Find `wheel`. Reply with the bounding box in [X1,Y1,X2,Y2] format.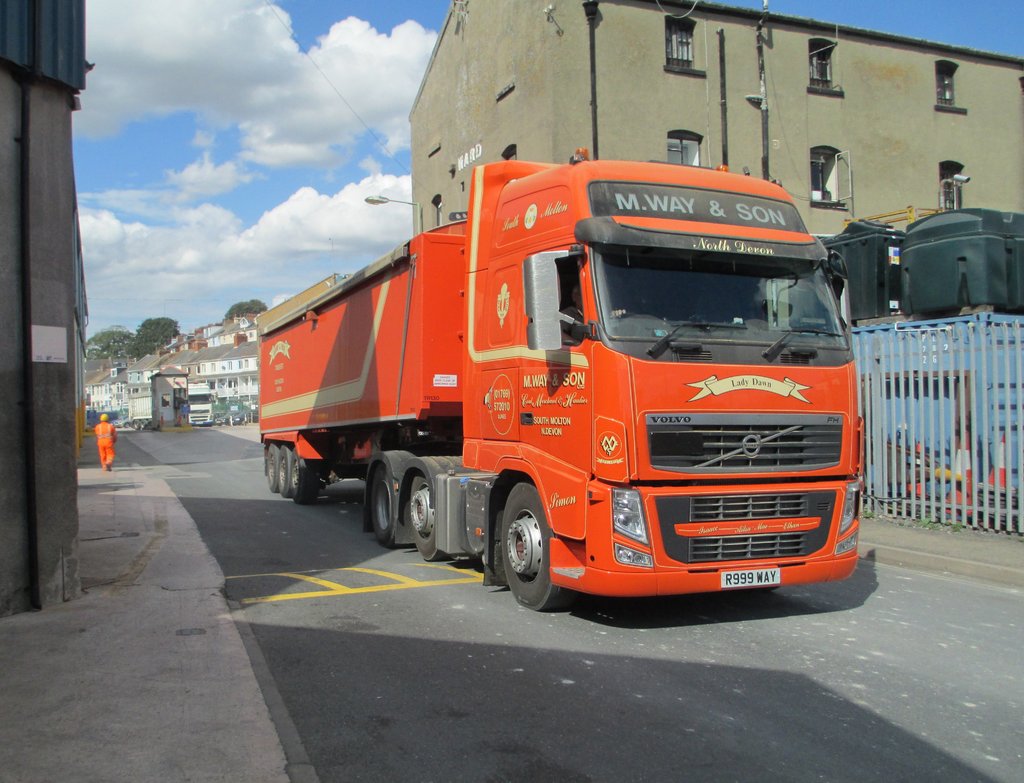
[266,442,276,491].
